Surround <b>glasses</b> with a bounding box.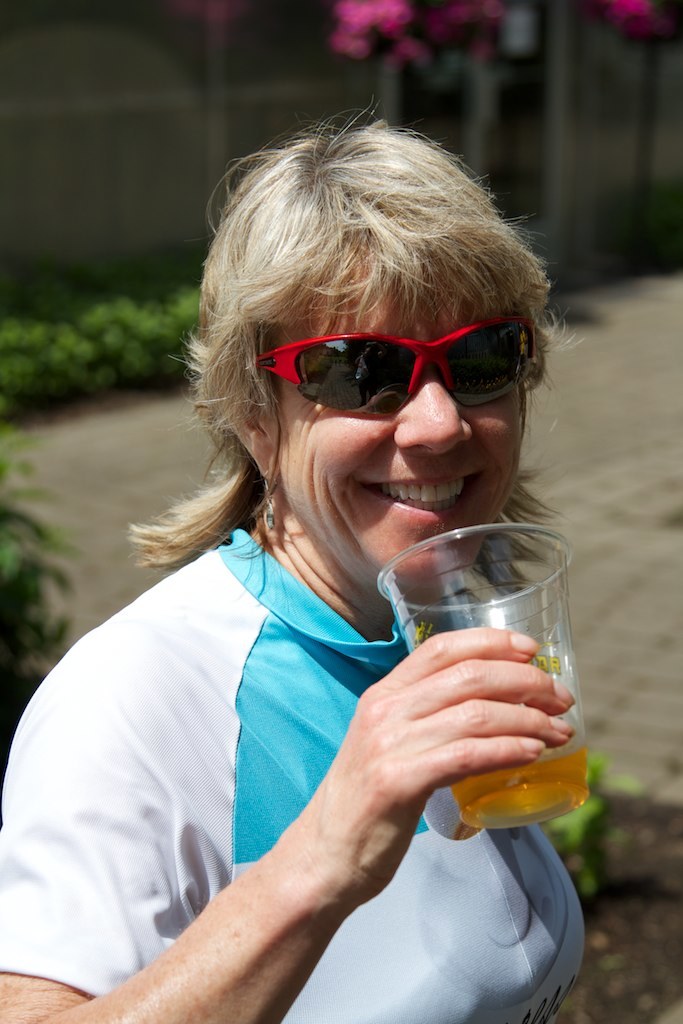
pyautogui.locateOnScreen(243, 329, 548, 433).
